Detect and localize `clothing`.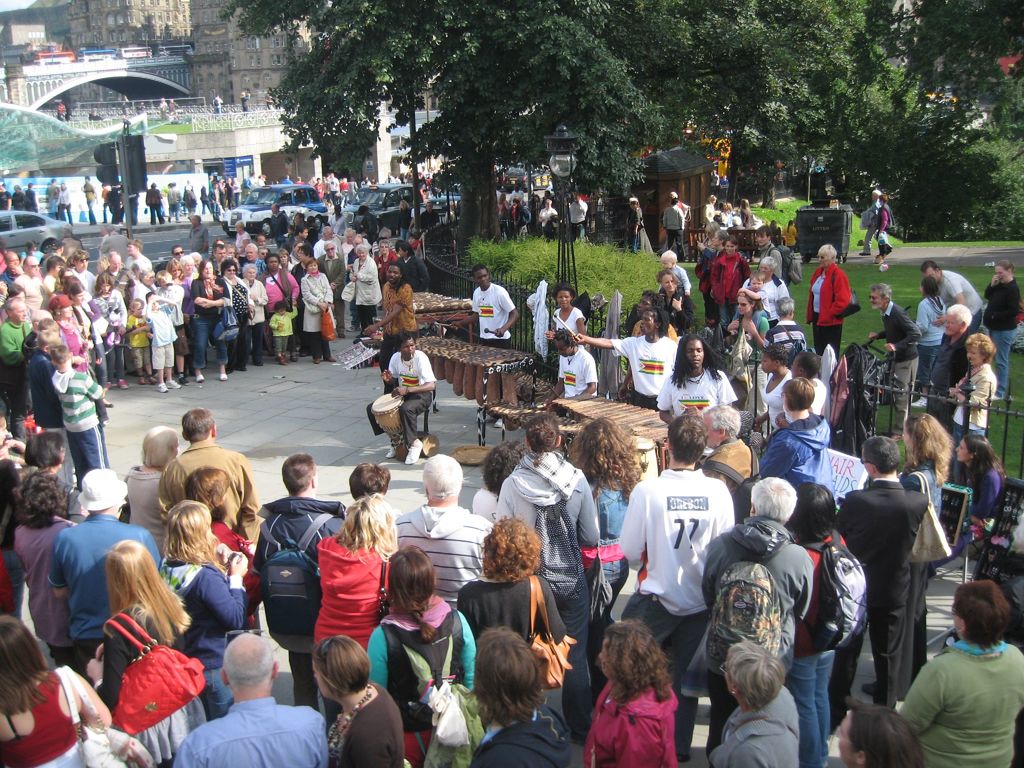
Localized at [left=313, top=252, right=345, bottom=331].
